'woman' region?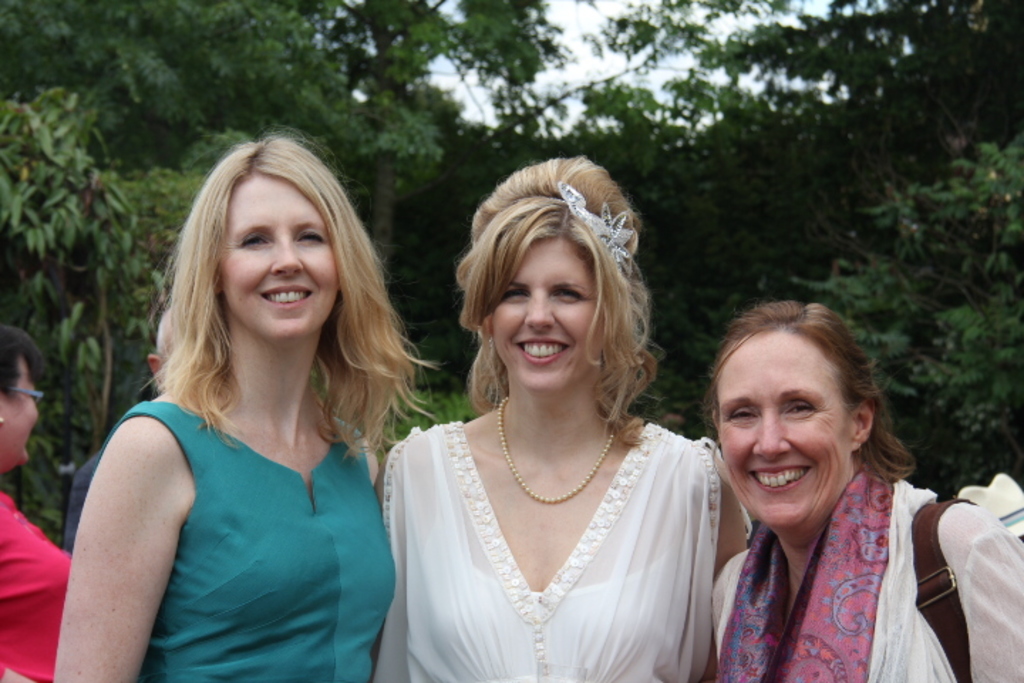
<bbox>53, 127, 442, 682</bbox>
